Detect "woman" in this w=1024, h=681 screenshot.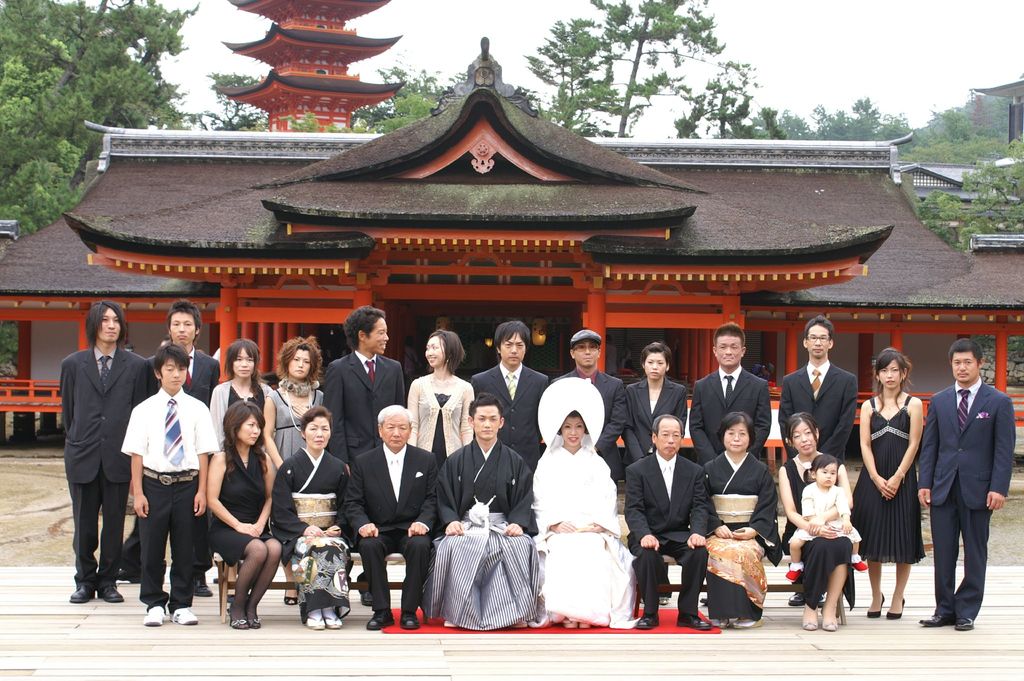
Detection: (399, 328, 477, 472).
